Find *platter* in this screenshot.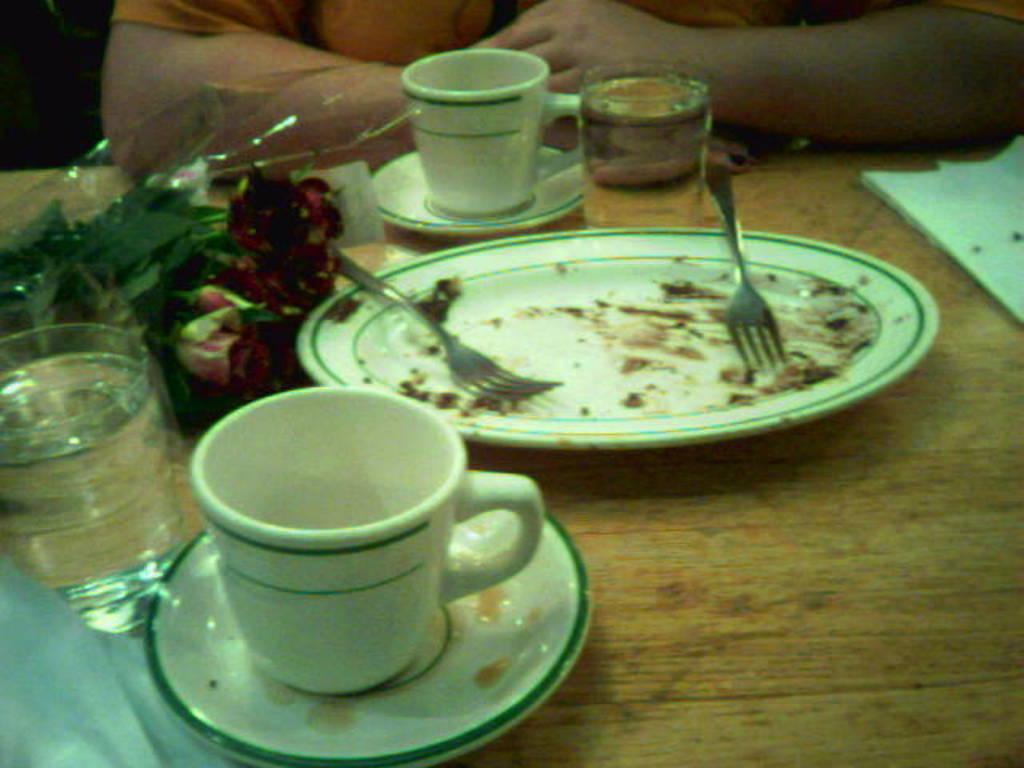
The bounding box for *platter* is (142,510,590,766).
